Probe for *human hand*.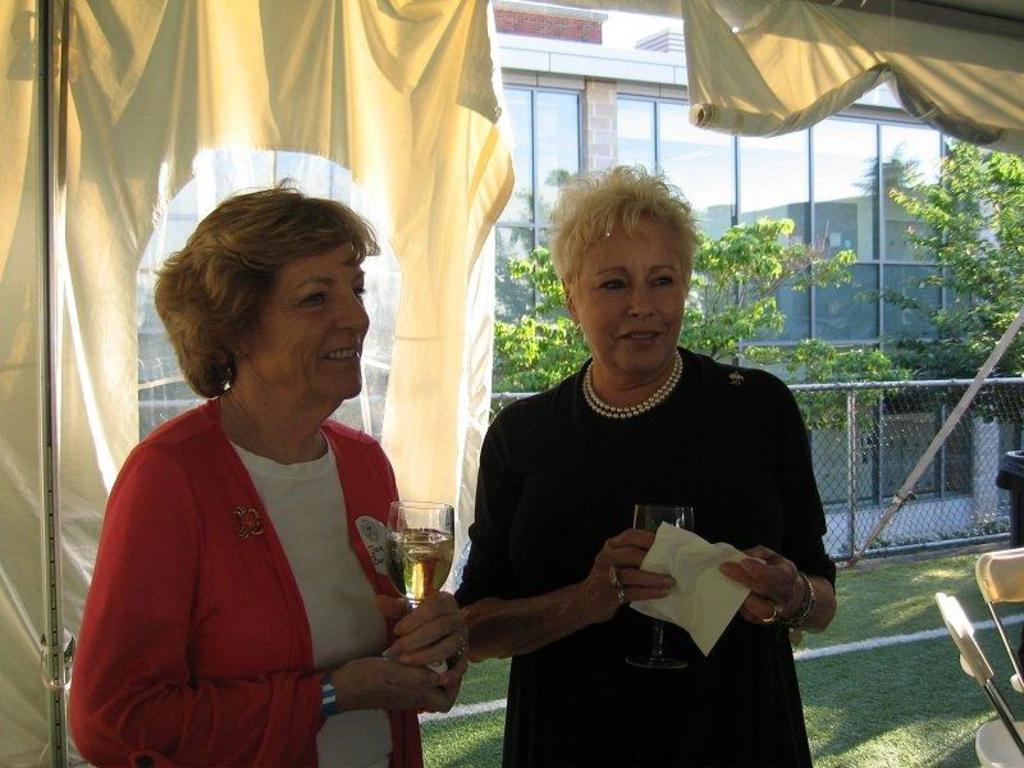
Probe result: <box>728,549,820,646</box>.
